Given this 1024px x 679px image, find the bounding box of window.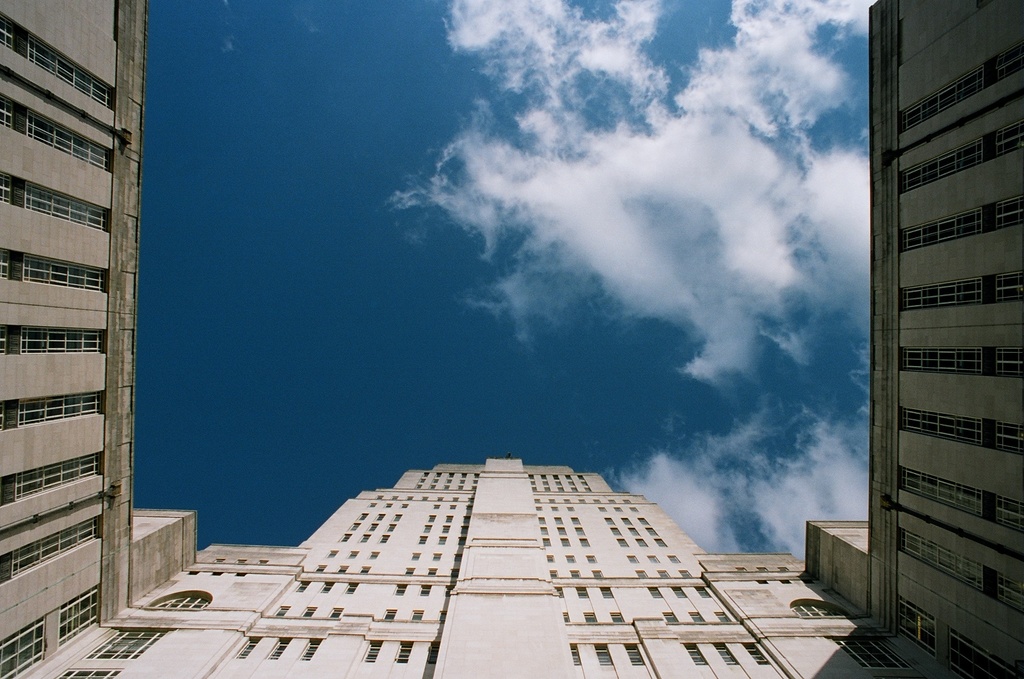
pyautogui.locateOnScreen(554, 526, 564, 535).
